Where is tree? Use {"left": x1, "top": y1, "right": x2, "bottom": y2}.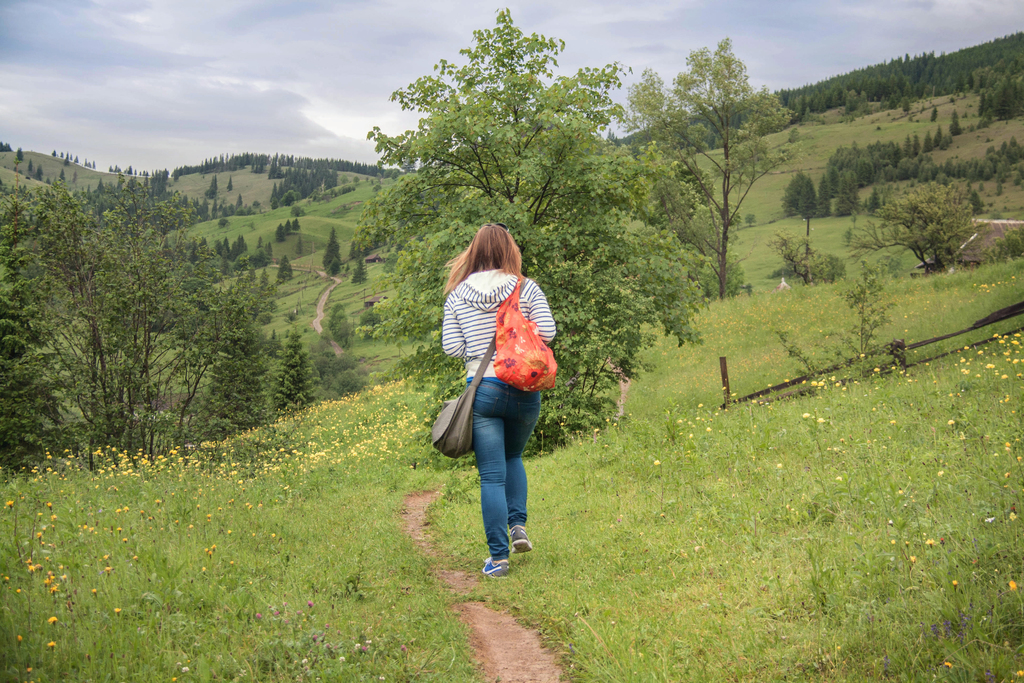
{"left": 769, "top": 226, "right": 812, "bottom": 287}.
